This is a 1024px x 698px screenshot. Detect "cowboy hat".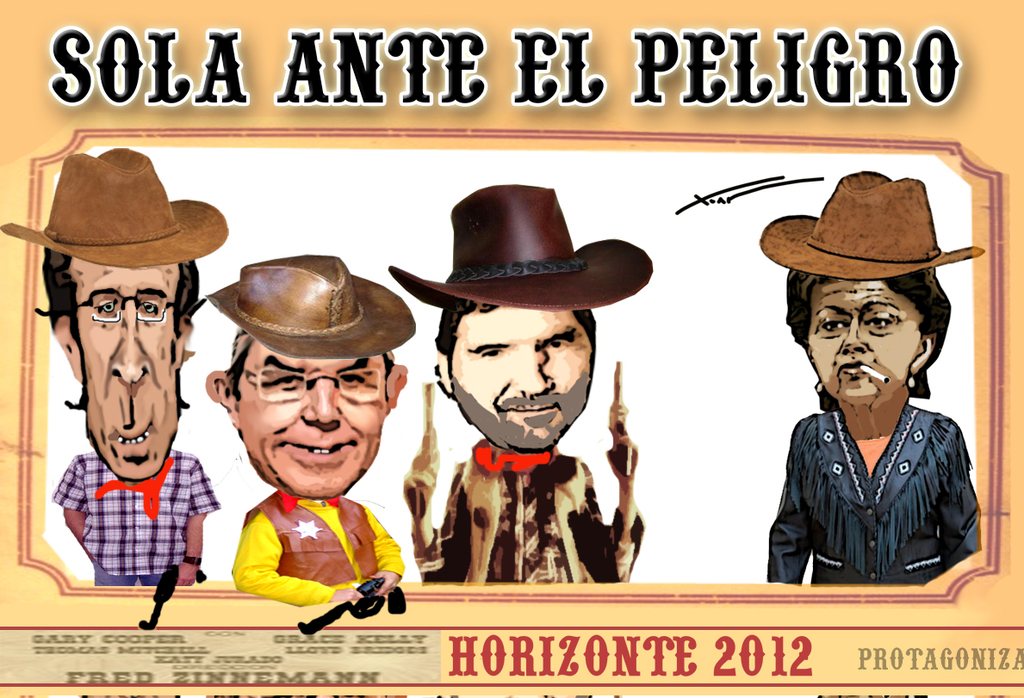
206:250:416:363.
